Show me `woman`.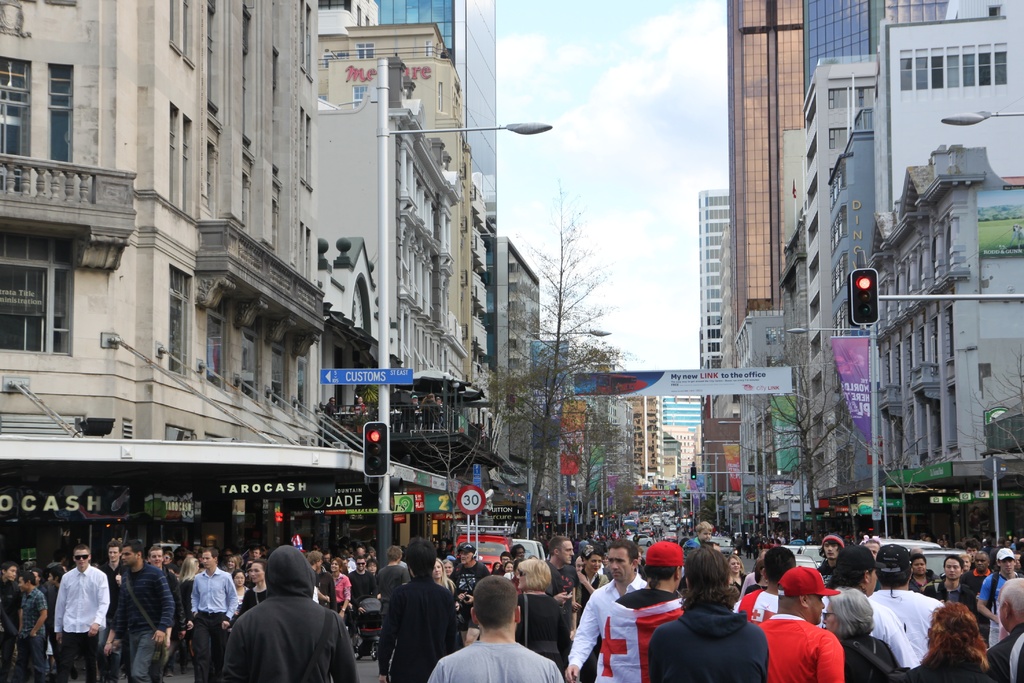
`woman` is here: l=909, t=554, r=936, b=597.
